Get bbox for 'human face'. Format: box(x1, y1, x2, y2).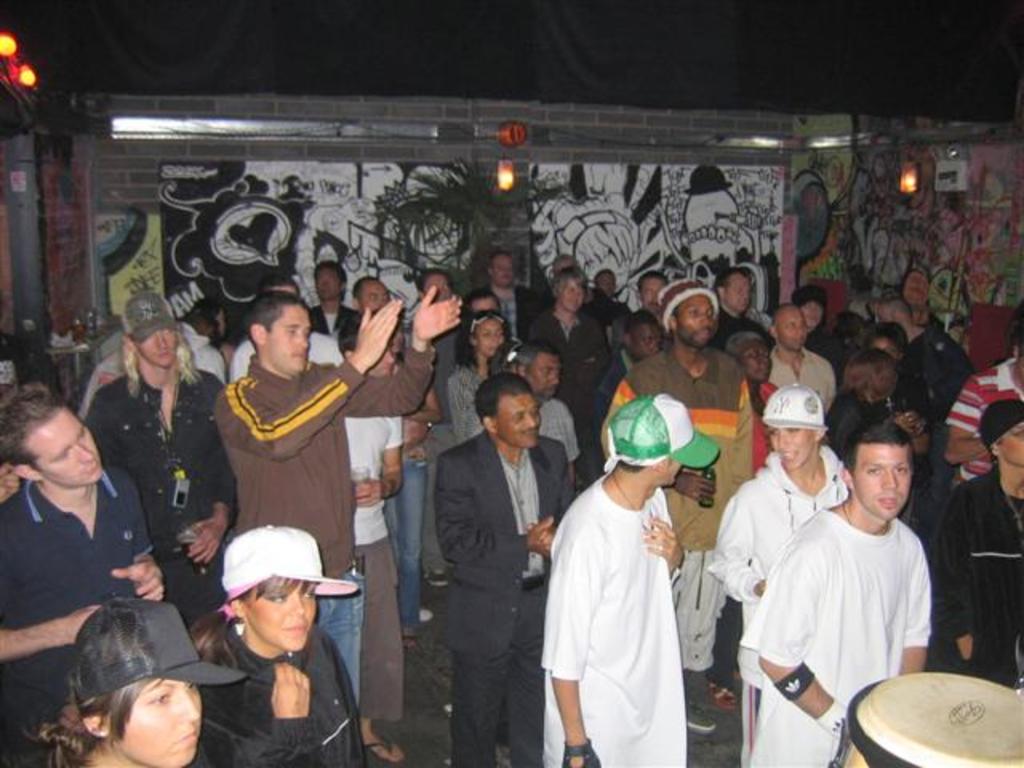
box(773, 302, 806, 349).
